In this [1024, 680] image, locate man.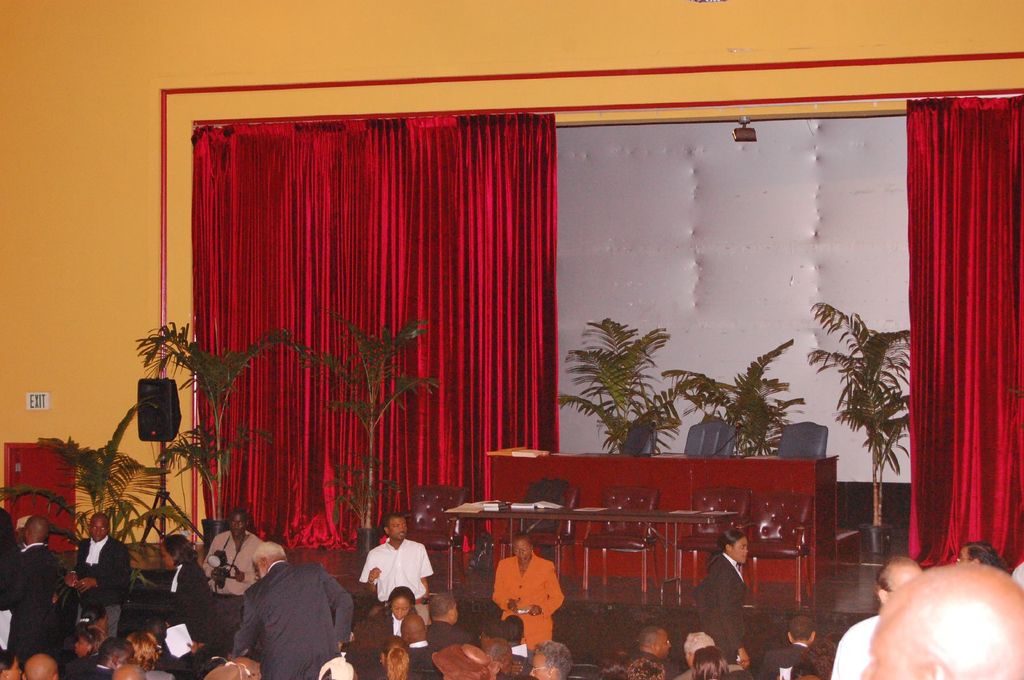
Bounding box: pyautogui.locateOnScreen(406, 614, 444, 679).
